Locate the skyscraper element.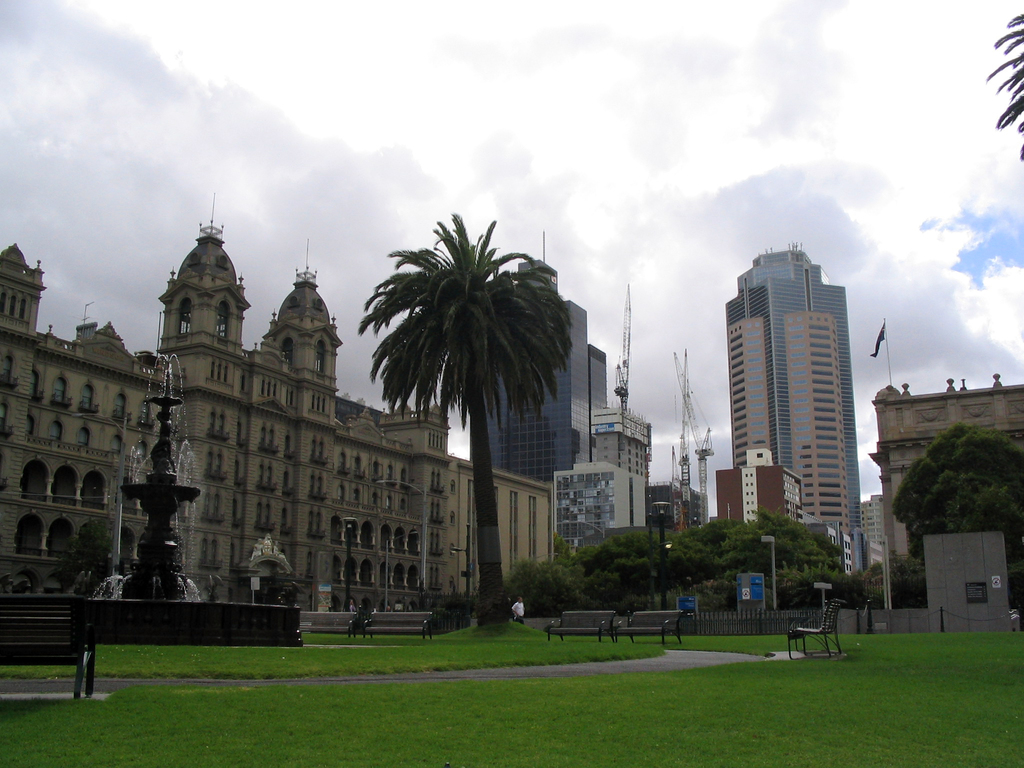
Element bbox: bbox=(0, 194, 446, 626).
